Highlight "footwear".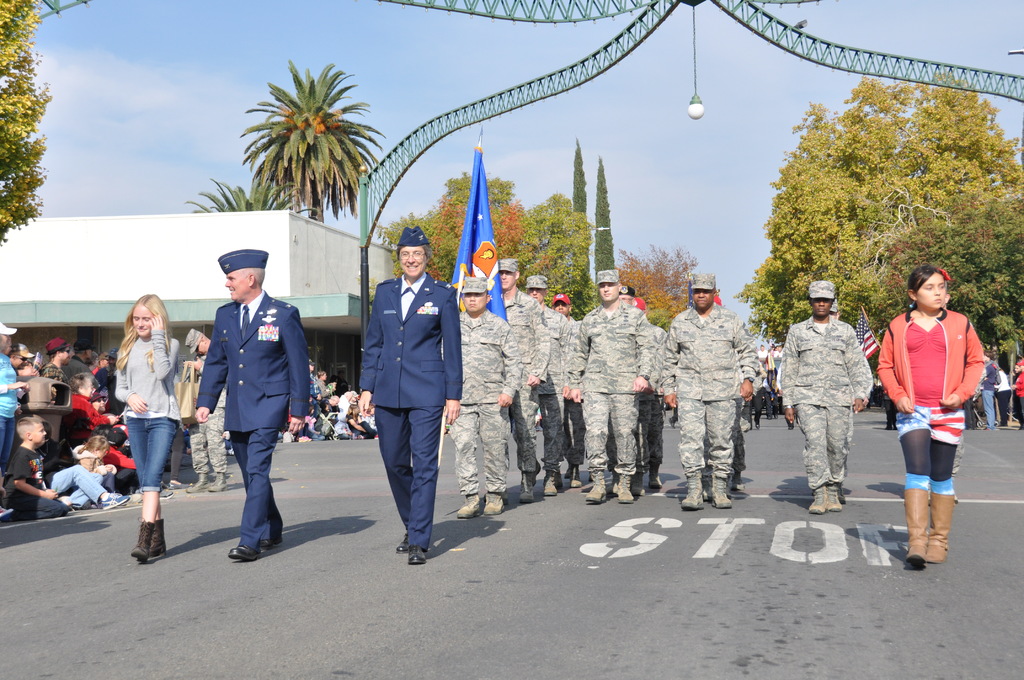
Highlighted region: Rect(210, 468, 232, 492).
